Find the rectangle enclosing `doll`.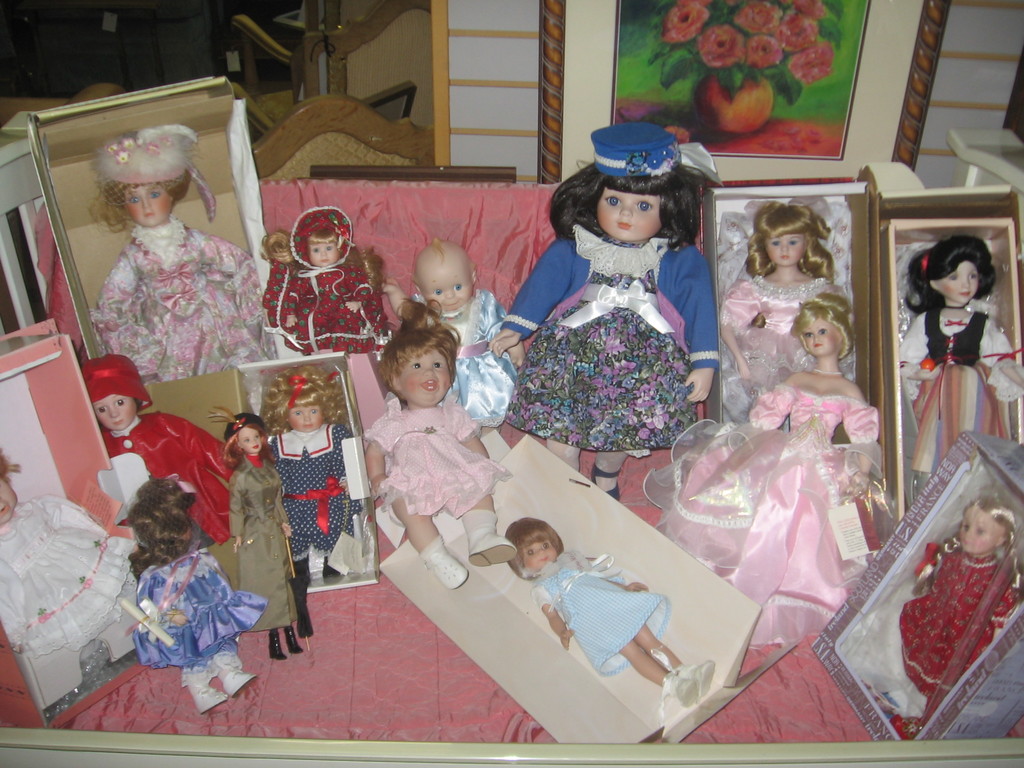
{"x1": 506, "y1": 520, "x2": 718, "y2": 709}.
